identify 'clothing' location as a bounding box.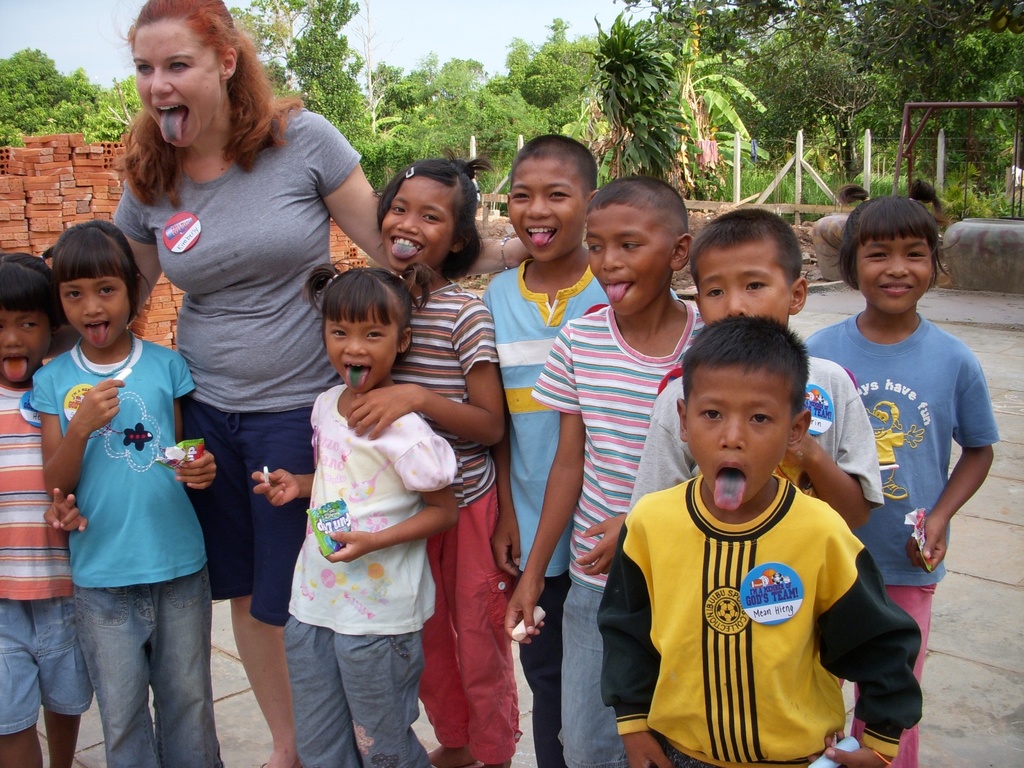
[x1=373, y1=321, x2=527, y2=757].
